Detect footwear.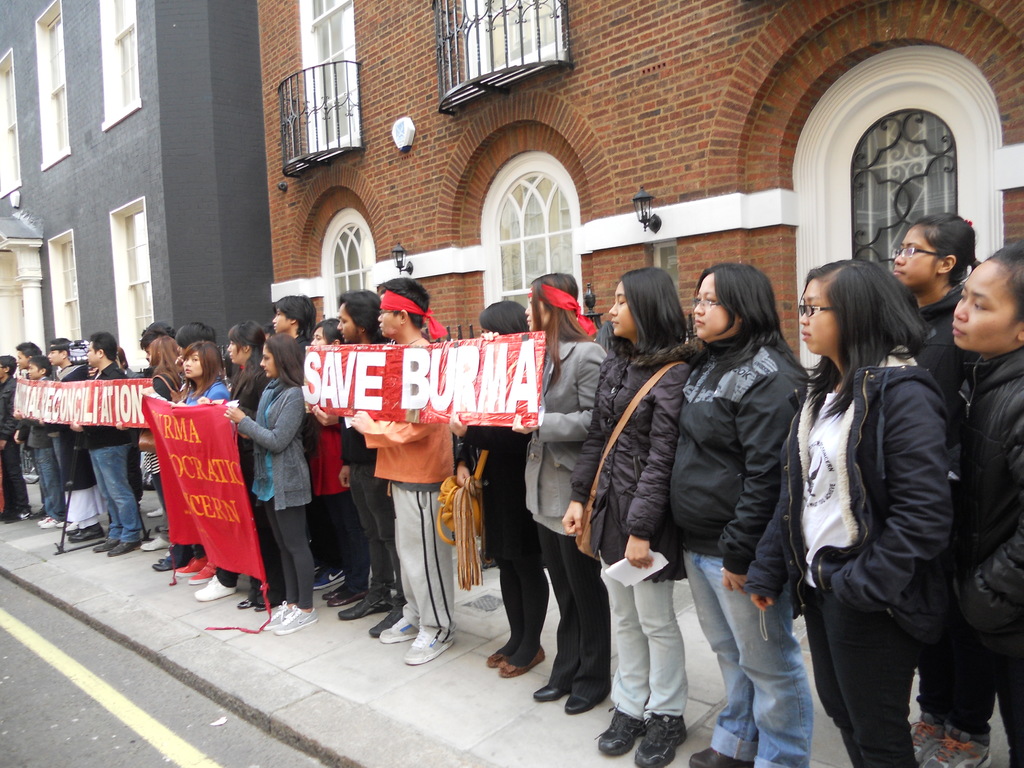
Detected at <bbox>375, 618, 417, 639</bbox>.
